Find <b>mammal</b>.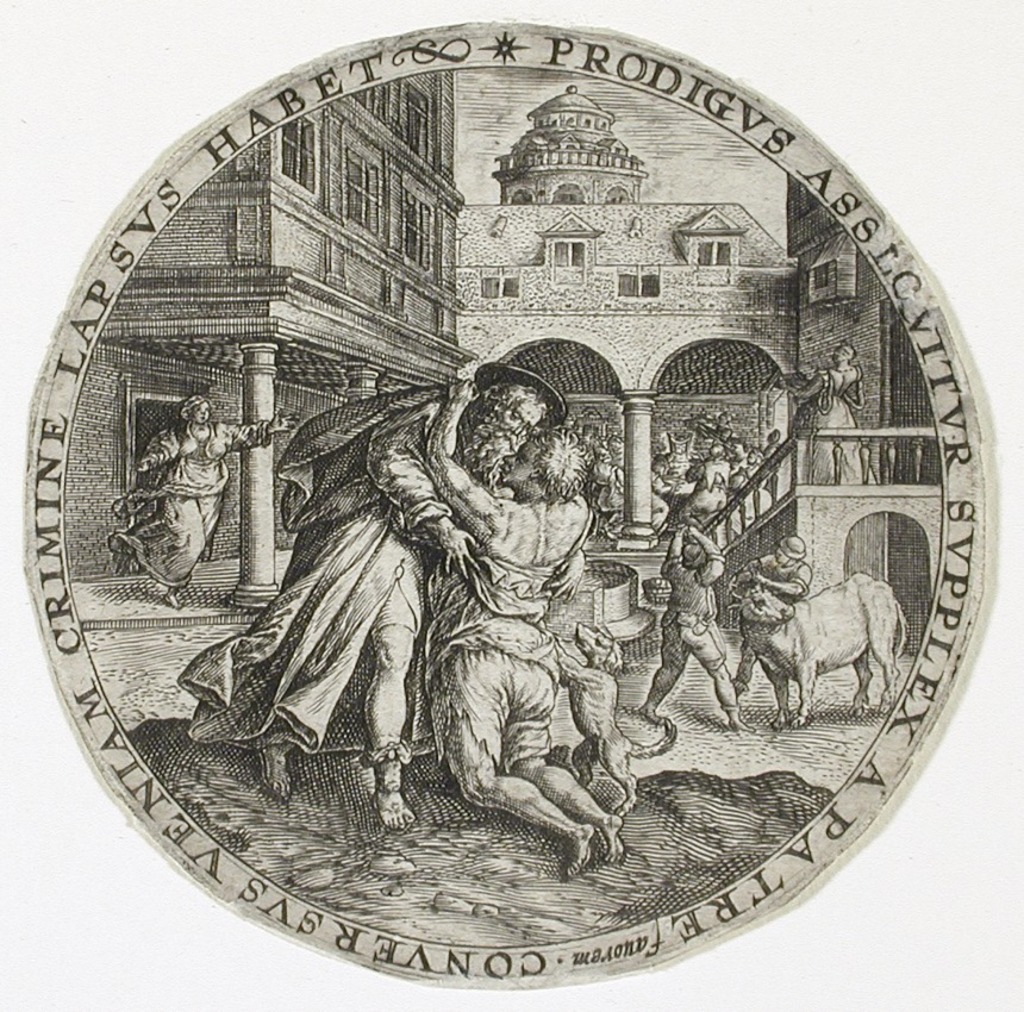
region(763, 429, 775, 476).
